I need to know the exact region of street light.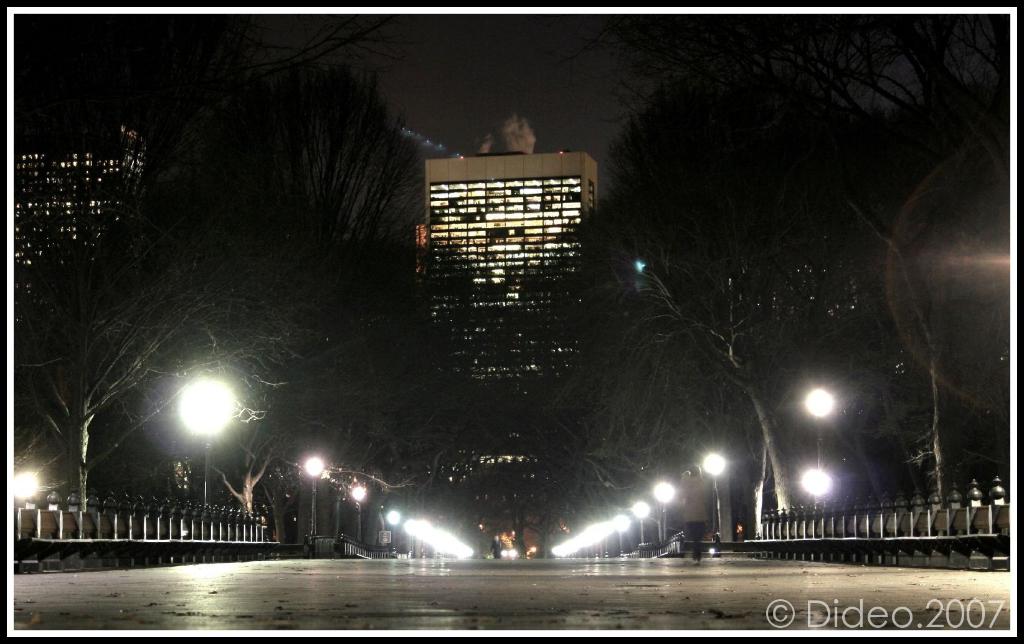
Region: BBox(806, 385, 829, 461).
